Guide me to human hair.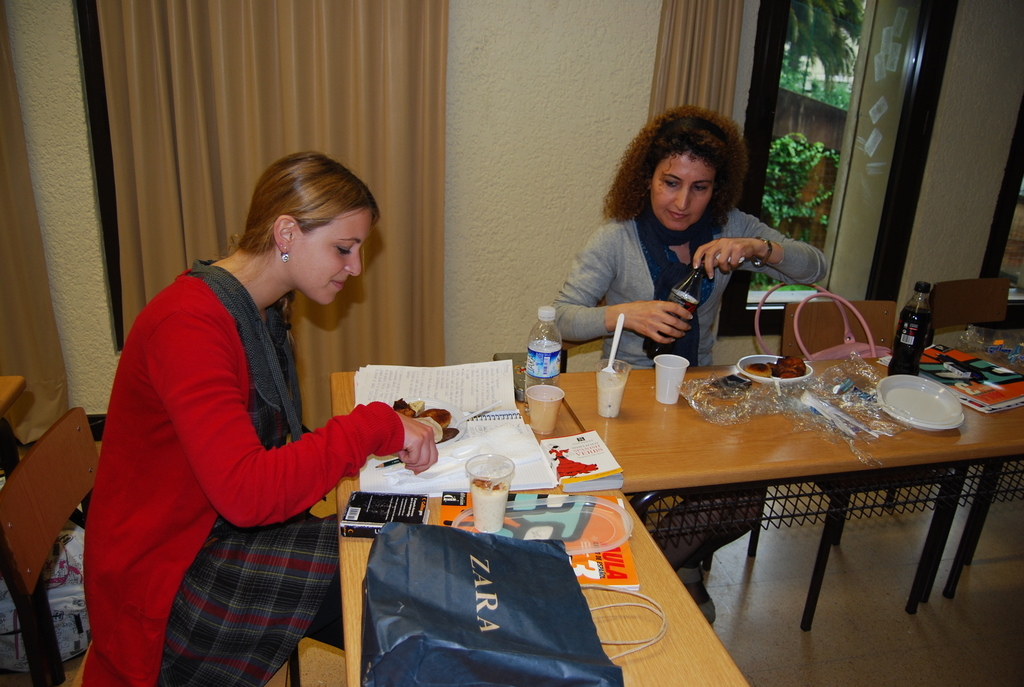
Guidance: detection(602, 104, 750, 241).
